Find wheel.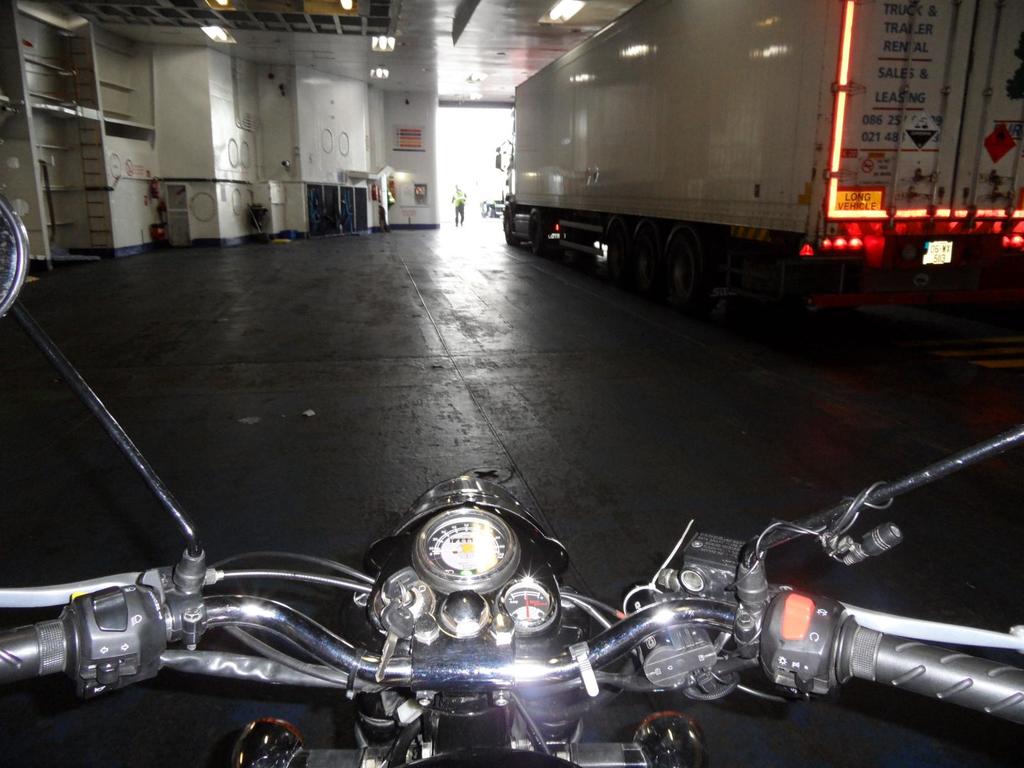
locate(505, 216, 518, 246).
